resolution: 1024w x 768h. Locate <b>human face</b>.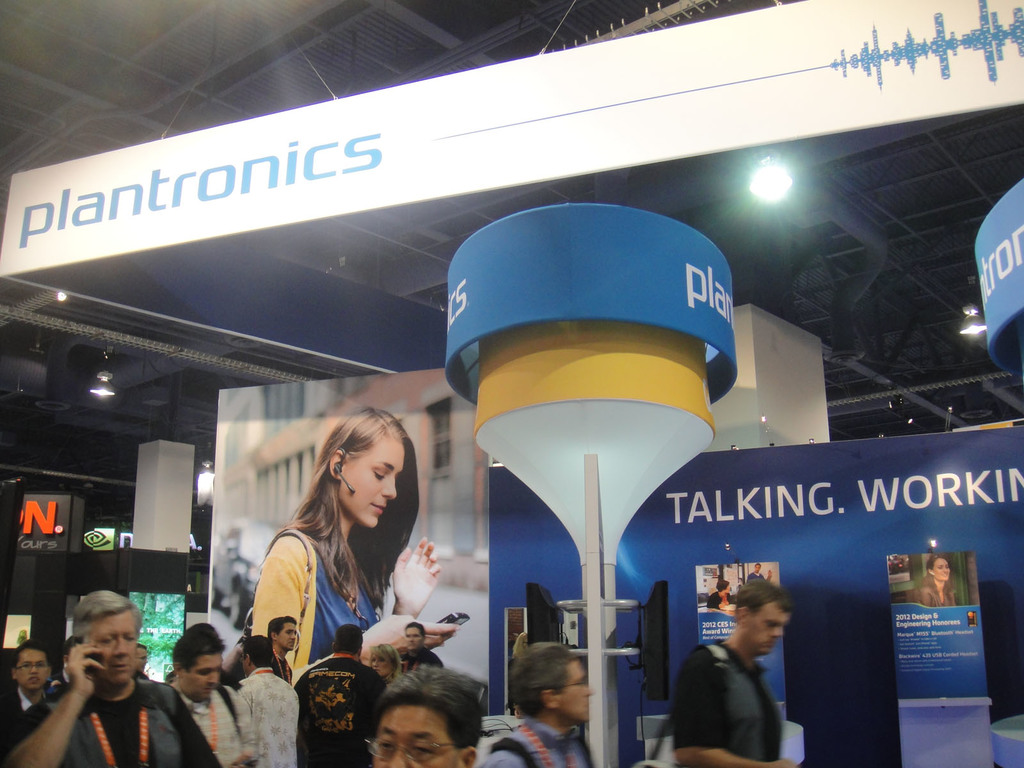
[left=179, top=655, right=223, bottom=702].
